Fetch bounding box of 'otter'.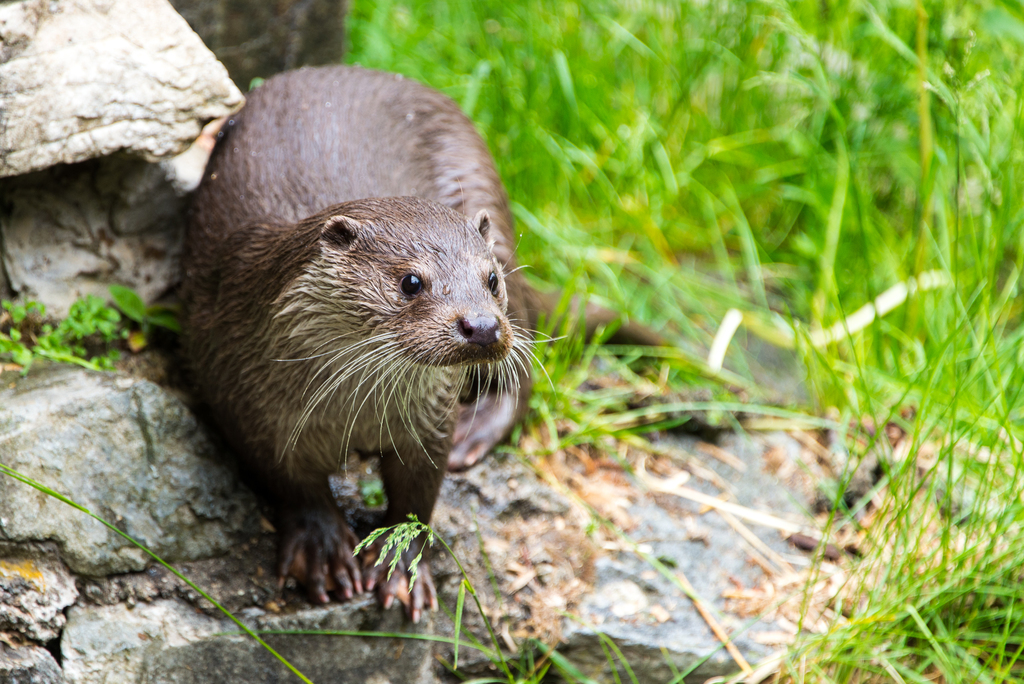
Bbox: crop(180, 65, 667, 624).
